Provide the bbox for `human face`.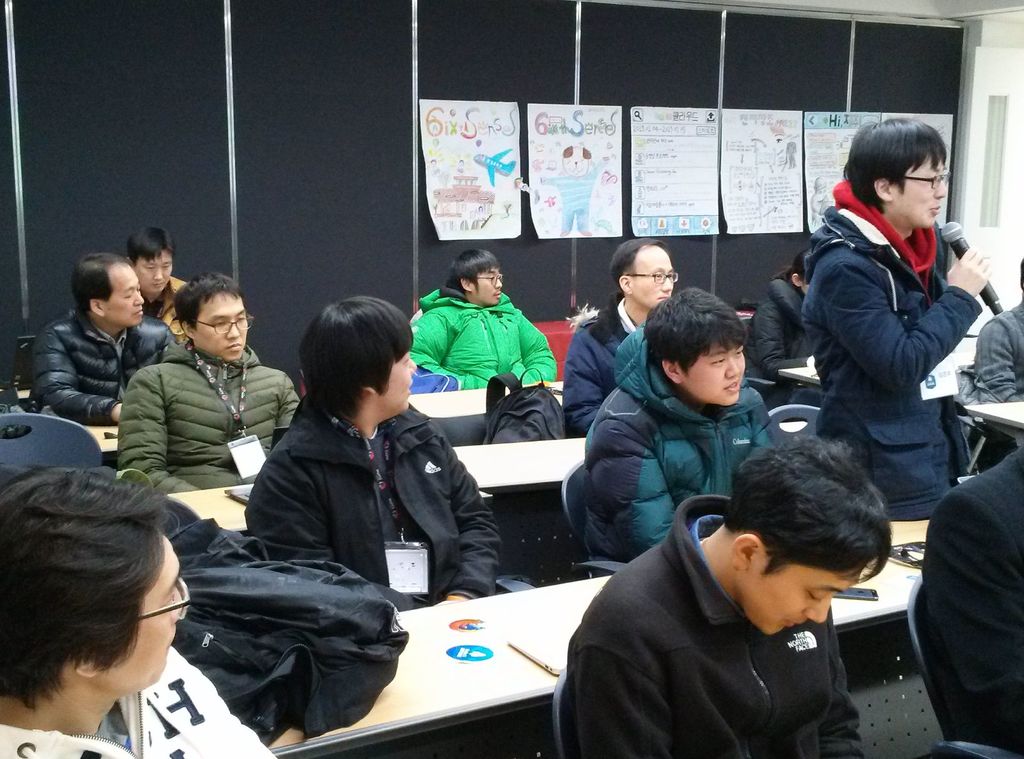
bbox=[740, 562, 867, 637].
